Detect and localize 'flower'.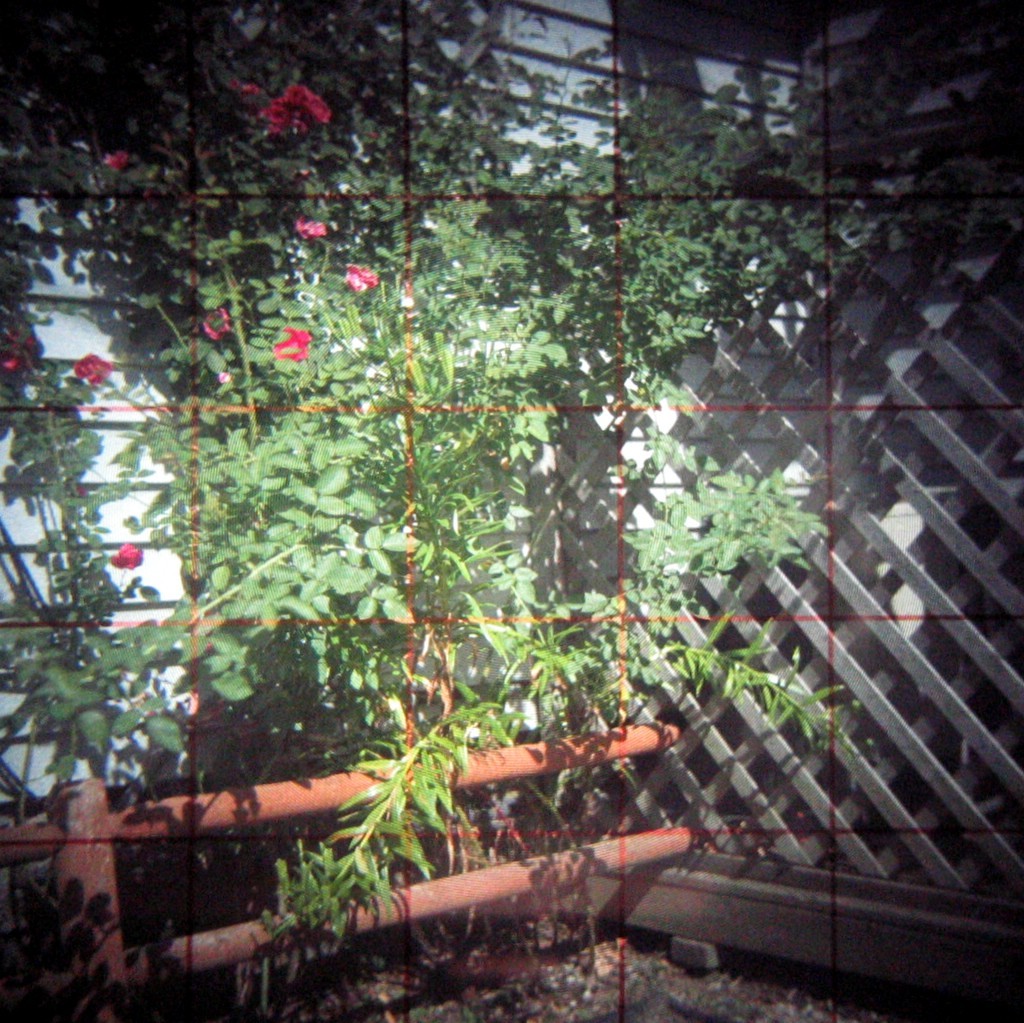
Localized at 292,214,324,239.
